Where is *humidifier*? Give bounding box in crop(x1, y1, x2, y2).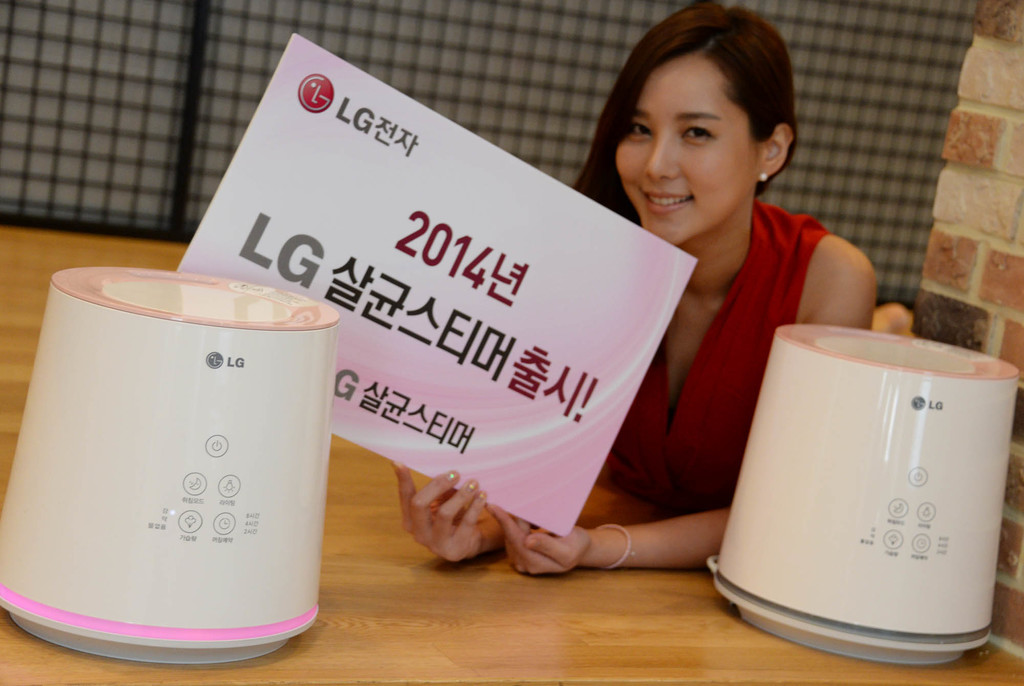
crop(705, 322, 1021, 668).
